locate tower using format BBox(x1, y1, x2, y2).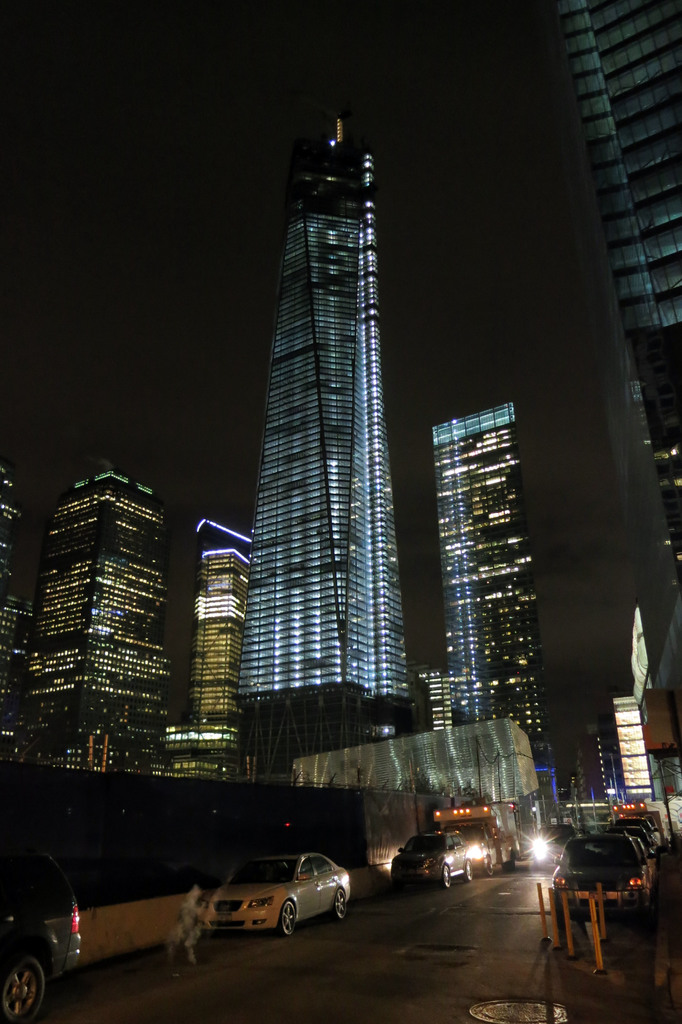
BBox(540, 3, 679, 591).
